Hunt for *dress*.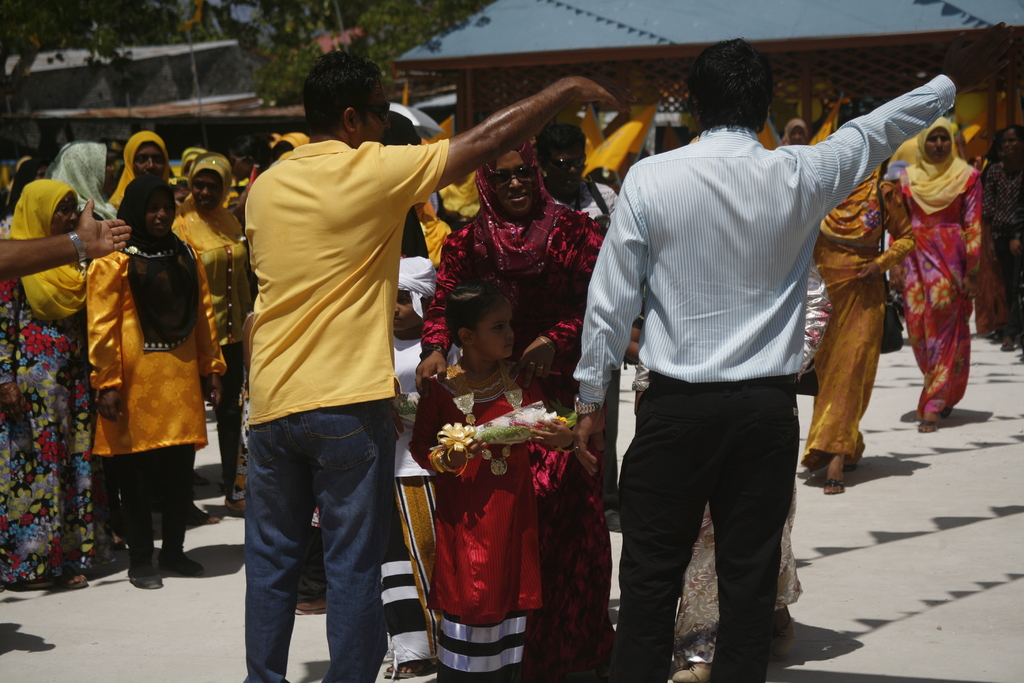
Hunted down at bbox=[799, 187, 913, 468].
